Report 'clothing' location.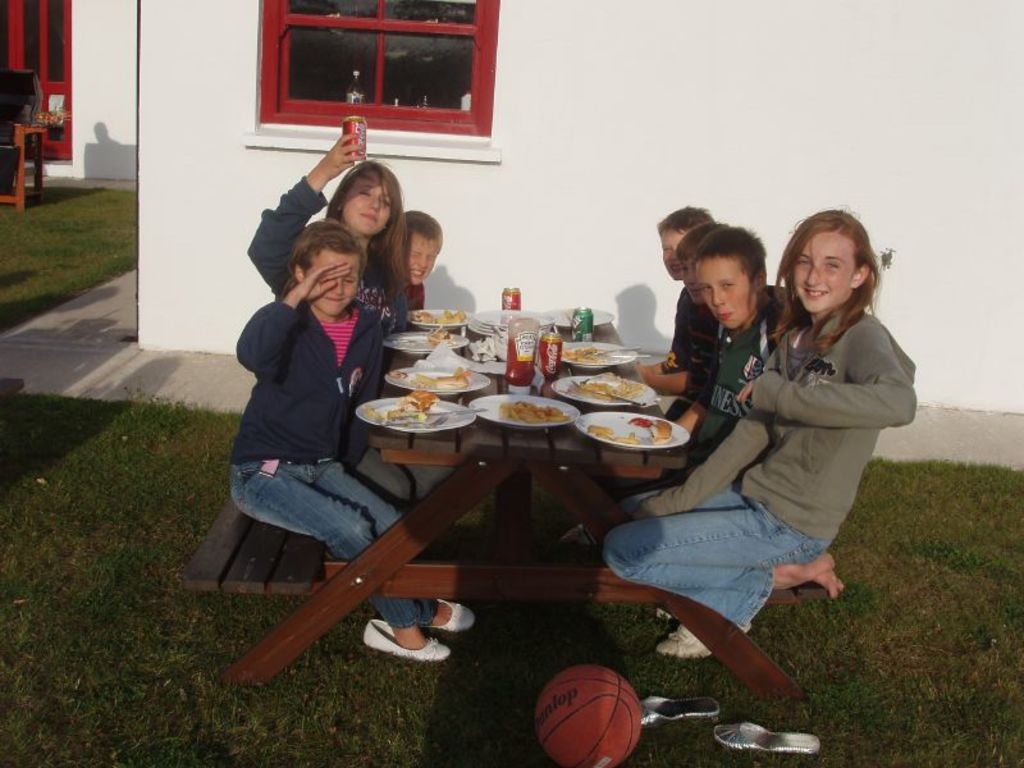
Report: bbox=[682, 271, 731, 421].
